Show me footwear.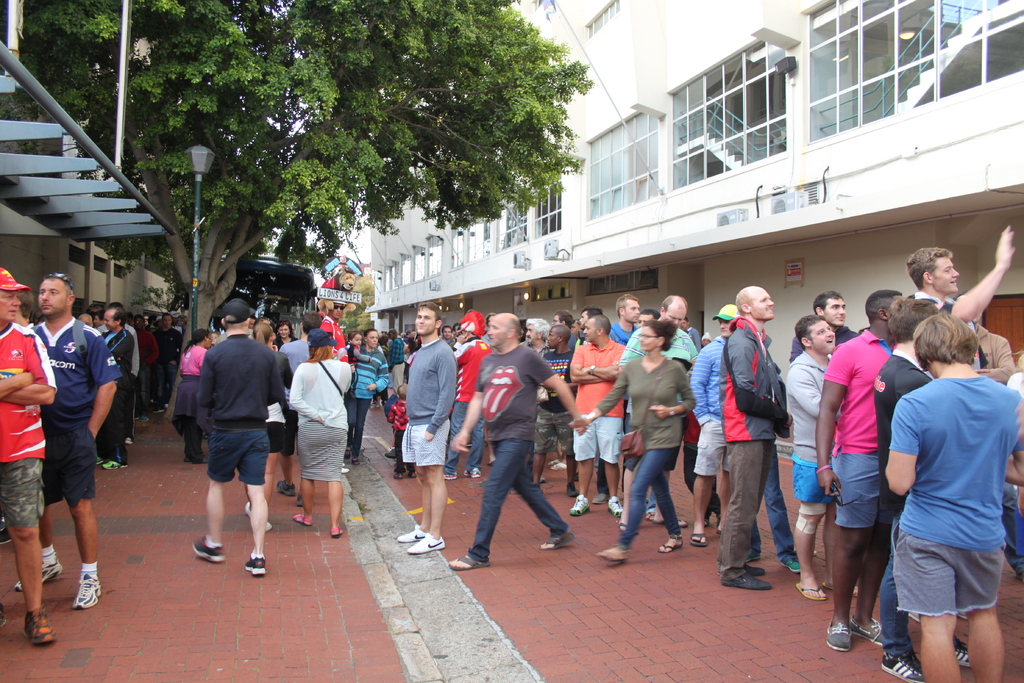
footwear is here: l=20, t=604, r=58, b=647.
